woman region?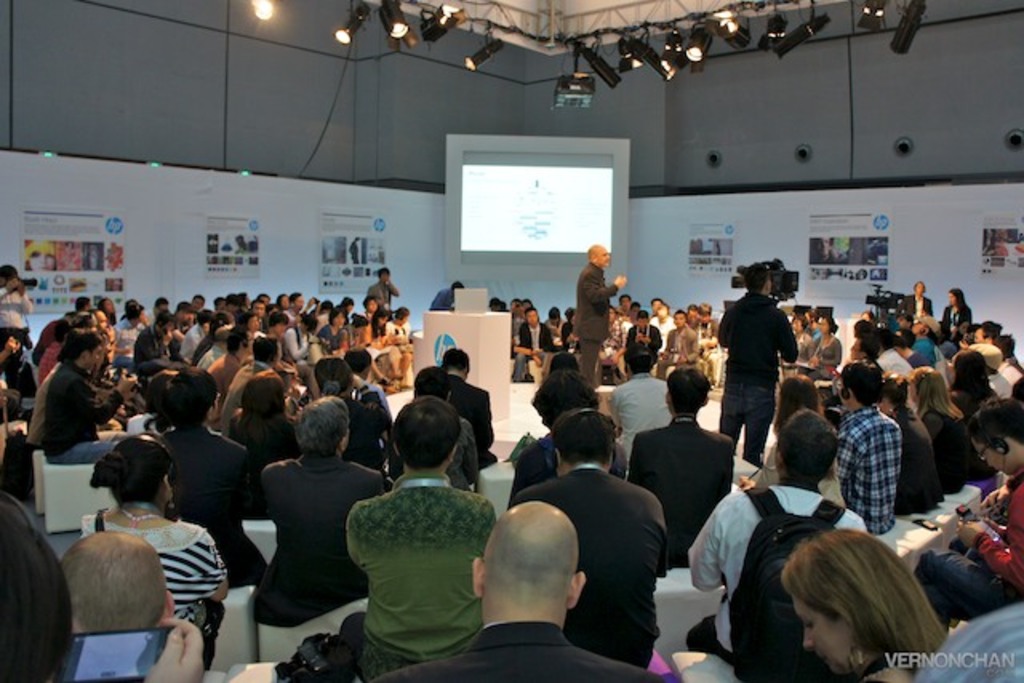
Rect(939, 286, 968, 336)
